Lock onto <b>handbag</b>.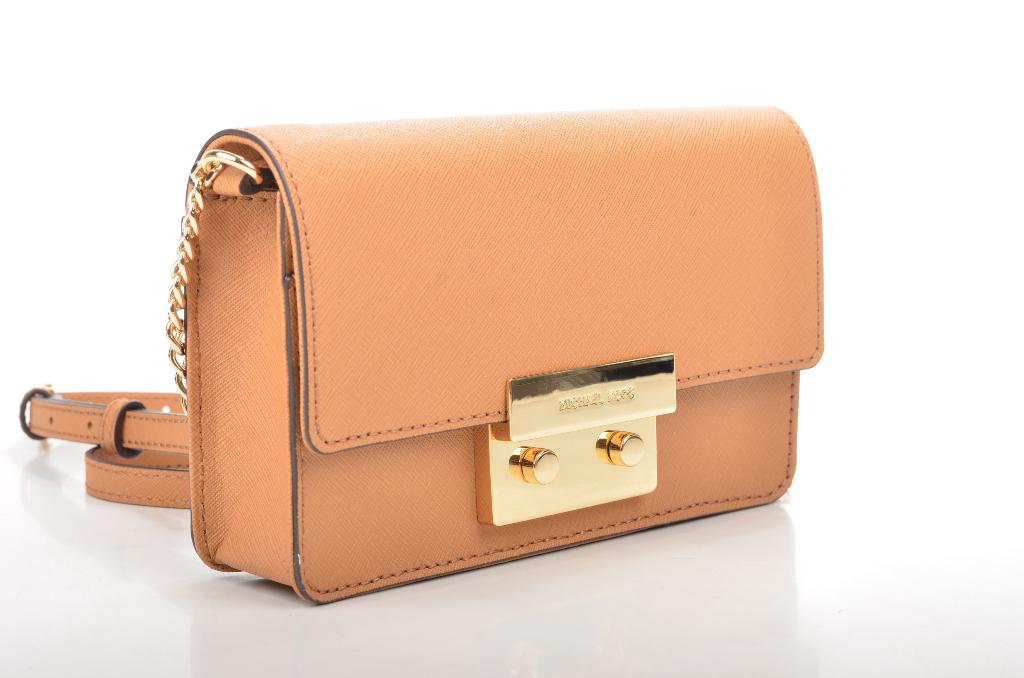
Locked: {"left": 20, "top": 104, "right": 827, "bottom": 603}.
